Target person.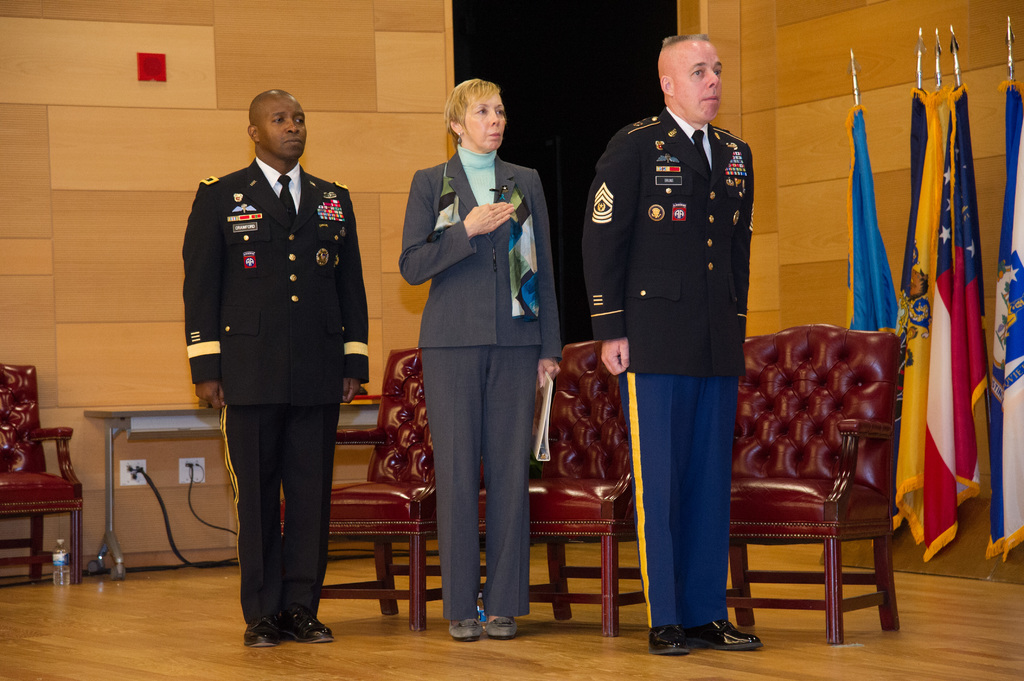
Target region: <bbox>579, 33, 762, 657</bbox>.
